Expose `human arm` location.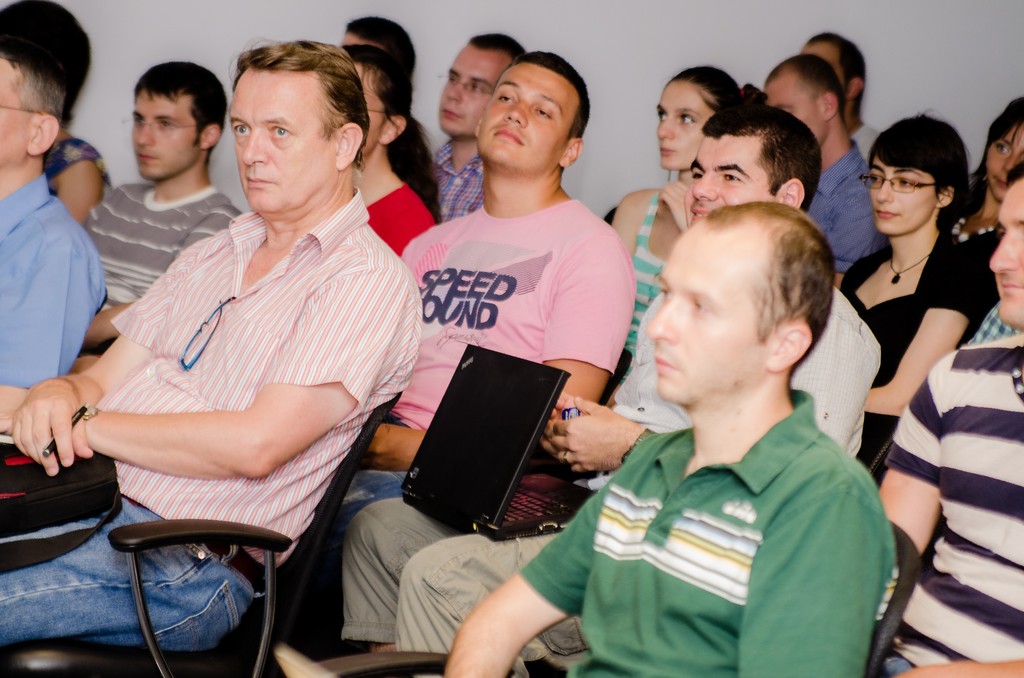
Exposed at BBox(431, 545, 583, 672).
